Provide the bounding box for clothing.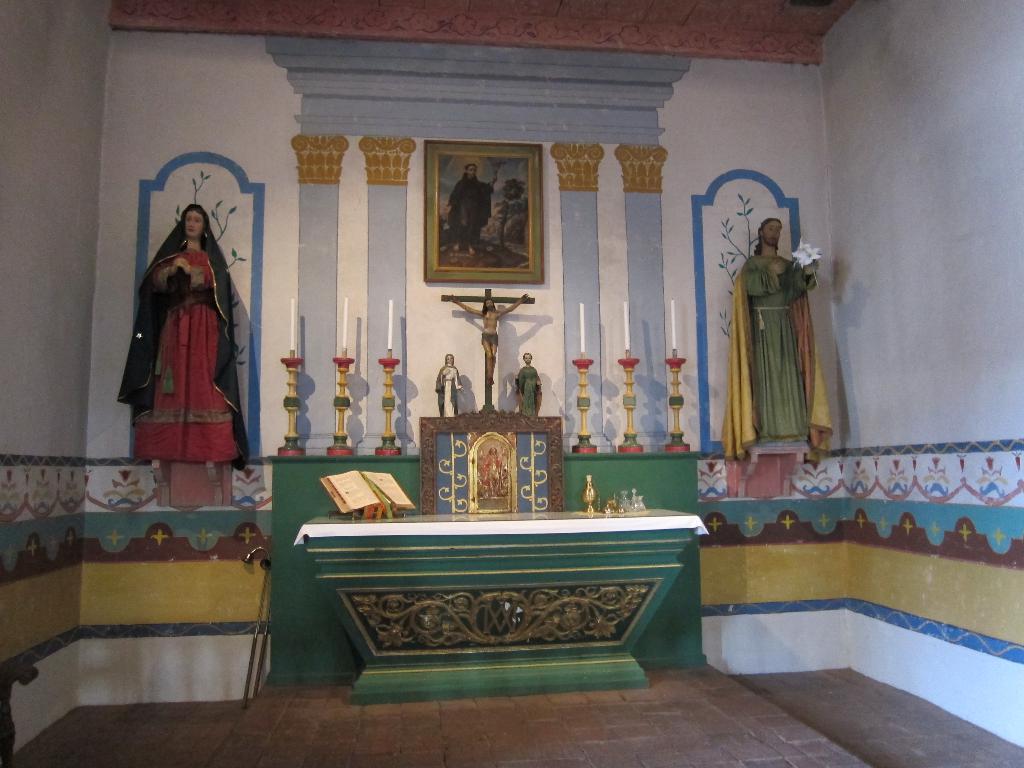
<bbox>434, 362, 463, 415</bbox>.
